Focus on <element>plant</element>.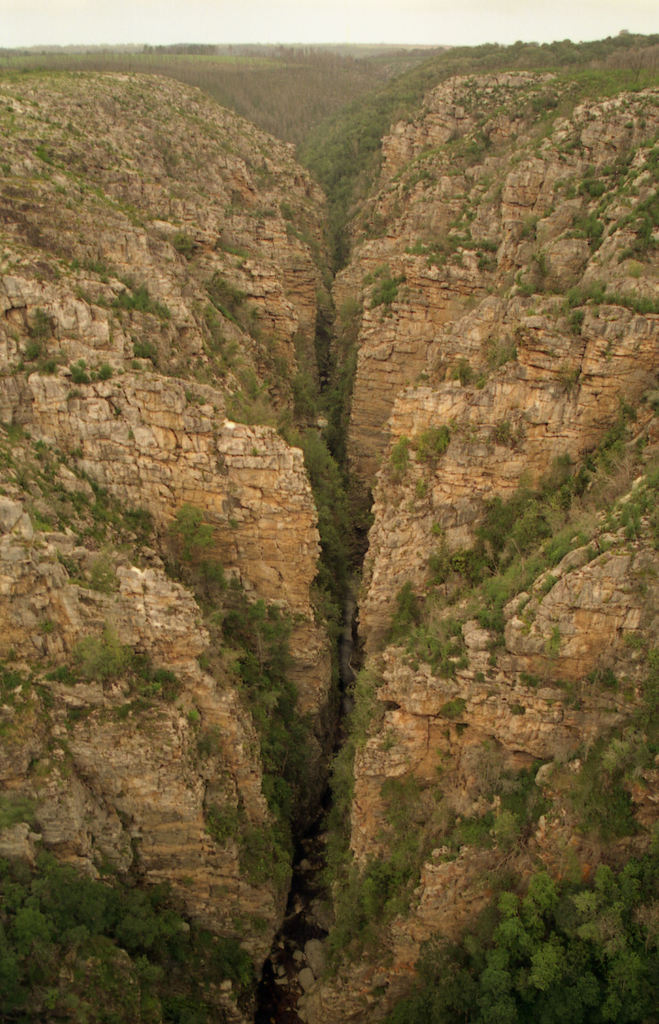
Focused at detection(512, 266, 535, 294).
